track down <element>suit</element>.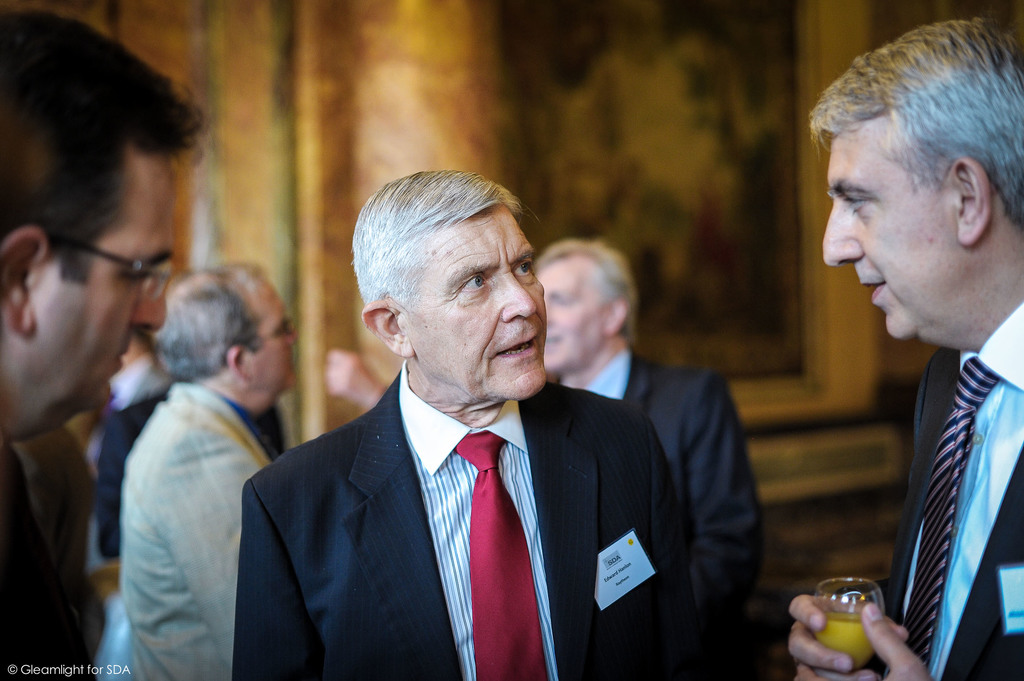
Tracked to {"left": 233, "top": 305, "right": 696, "bottom": 671}.
